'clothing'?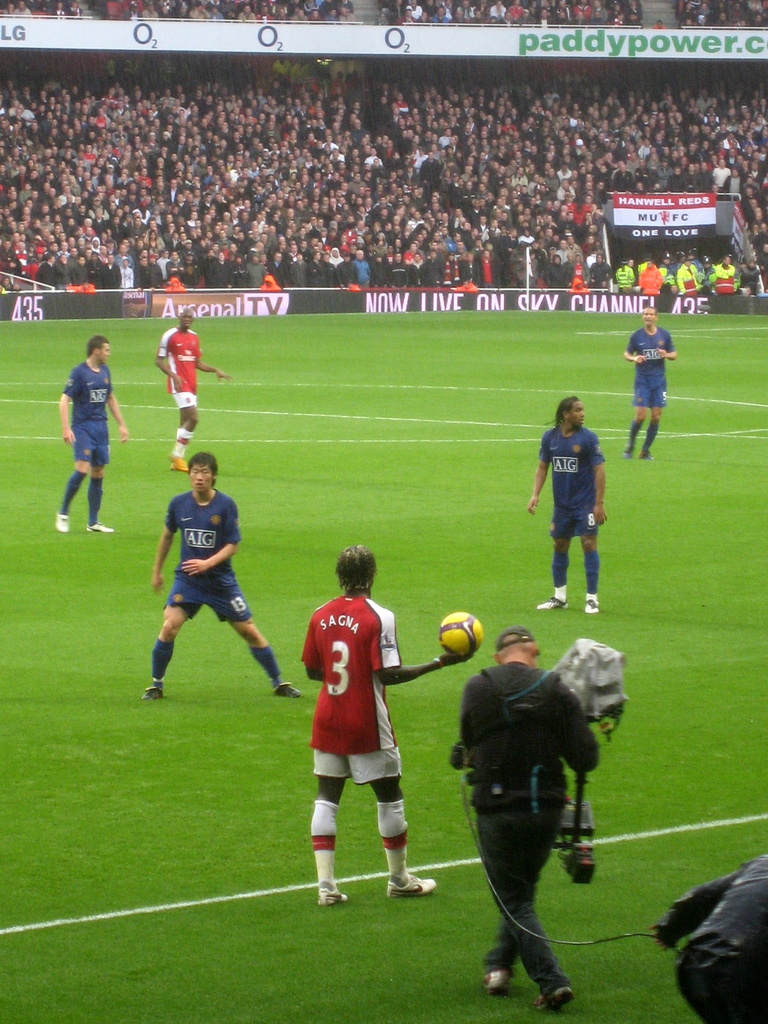
(left=627, top=328, right=675, bottom=407)
